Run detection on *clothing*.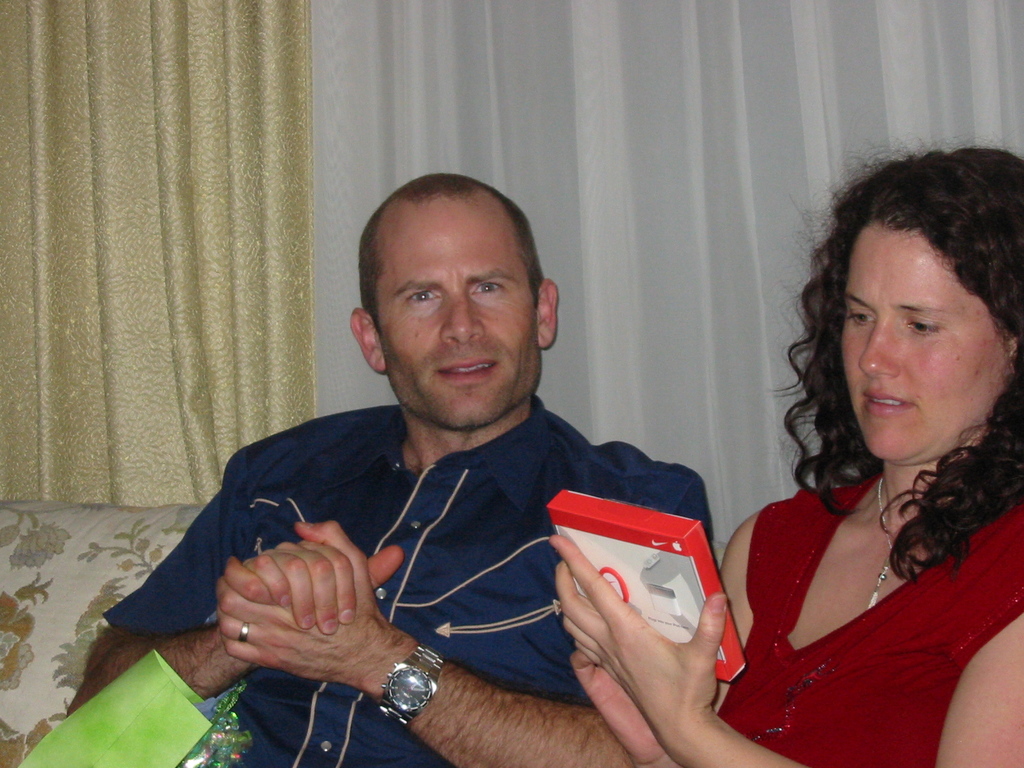
Result: box=[193, 350, 706, 743].
